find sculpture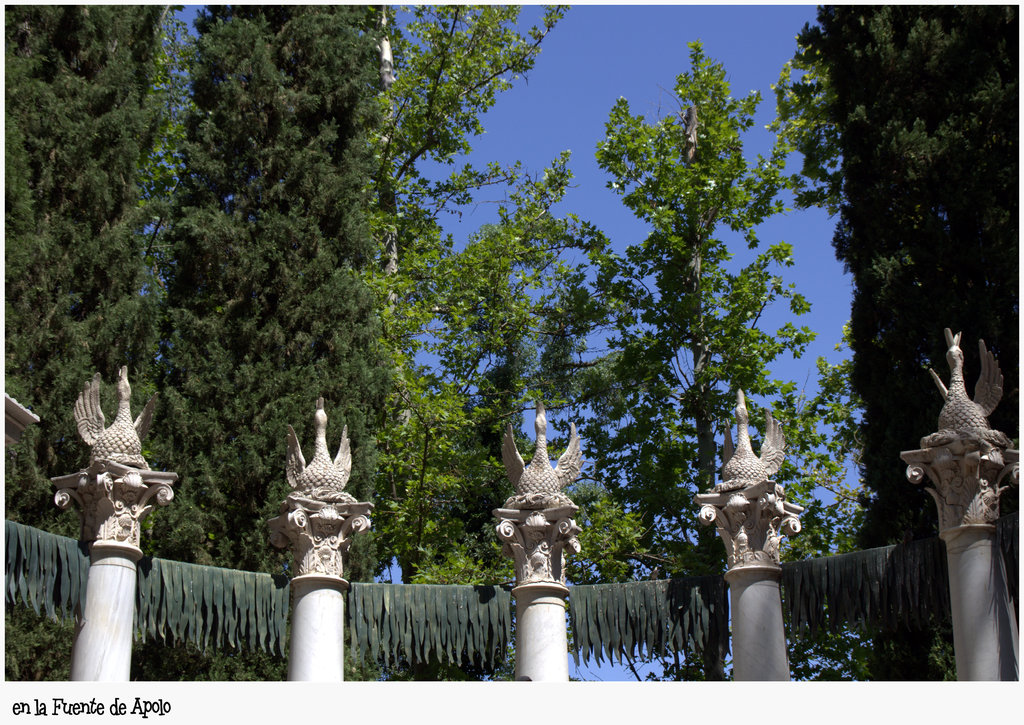
x1=699, y1=406, x2=804, y2=573
